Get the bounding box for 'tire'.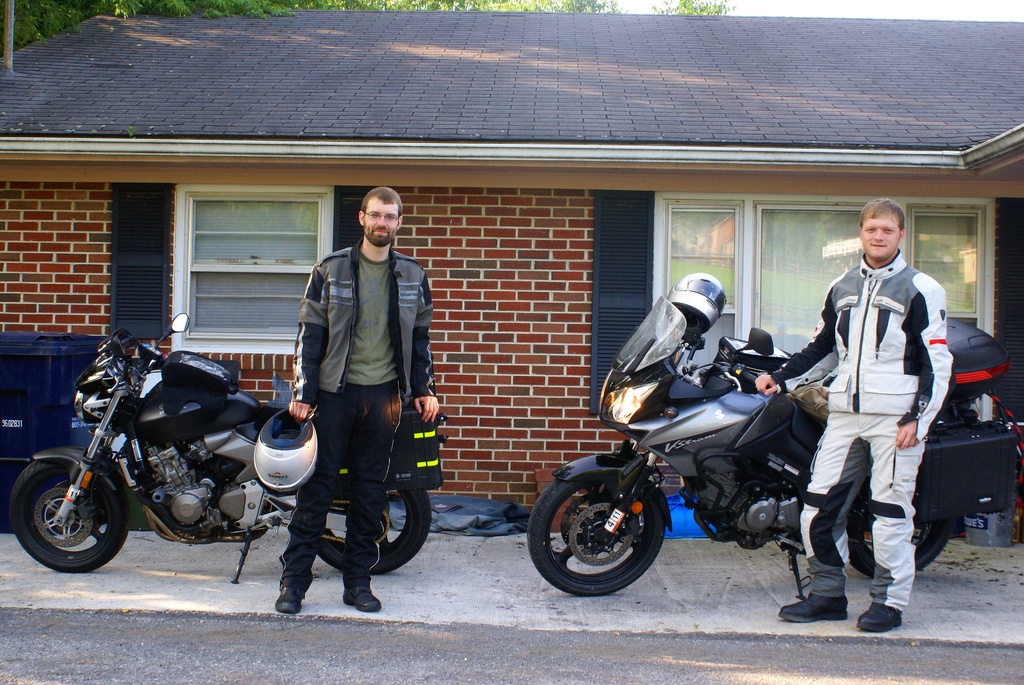
BBox(316, 489, 431, 574).
